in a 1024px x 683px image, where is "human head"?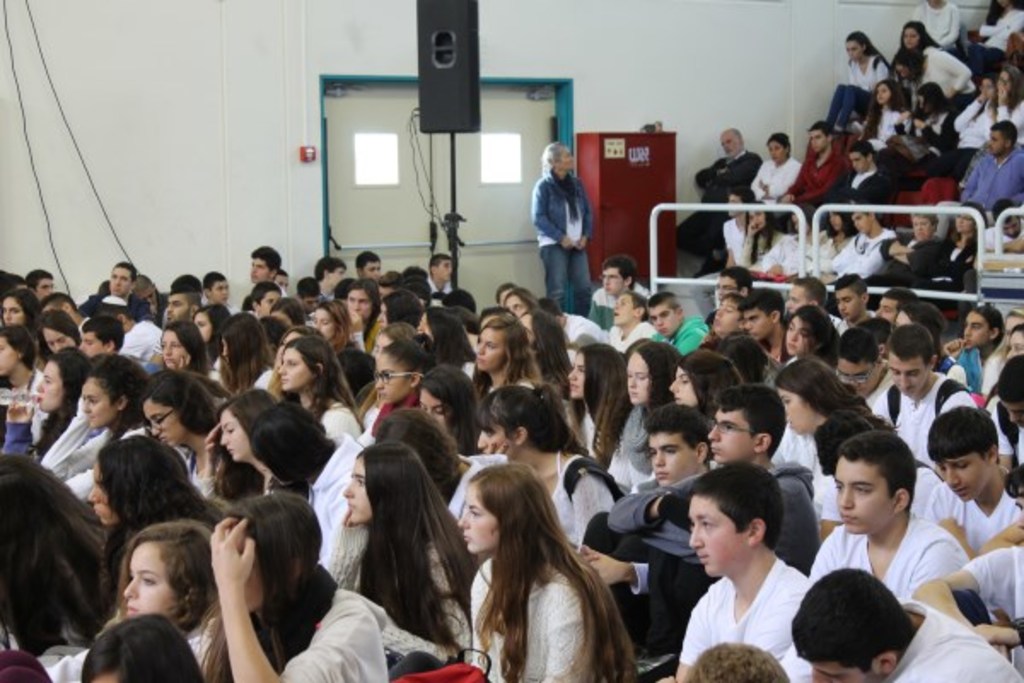
640 290 683 342.
